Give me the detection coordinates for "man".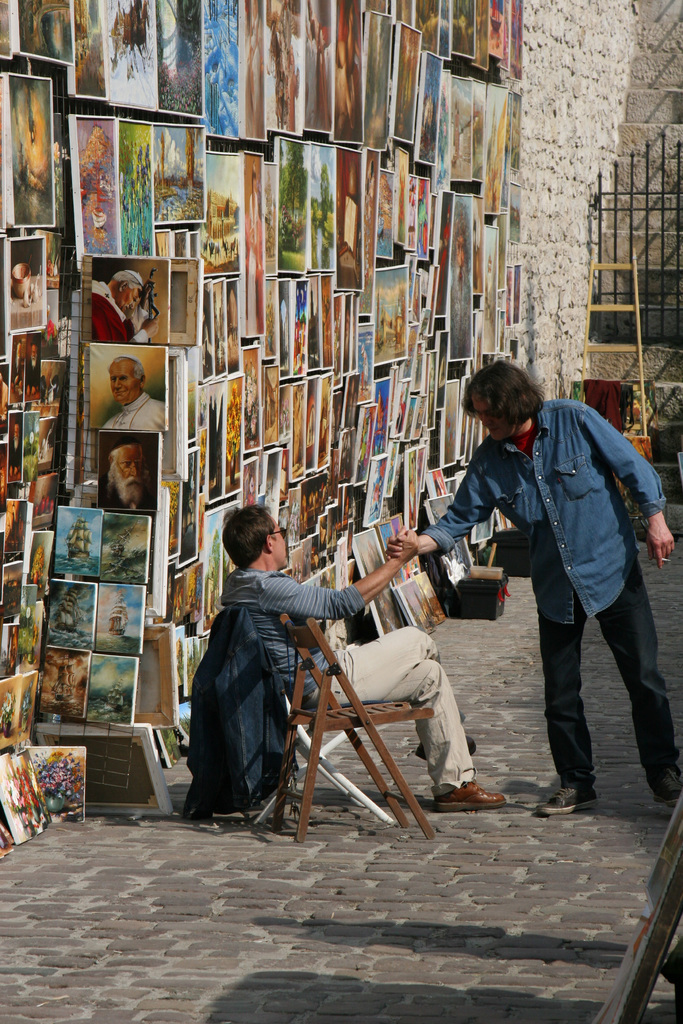
x1=101 y1=358 x2=162 y2=428.
